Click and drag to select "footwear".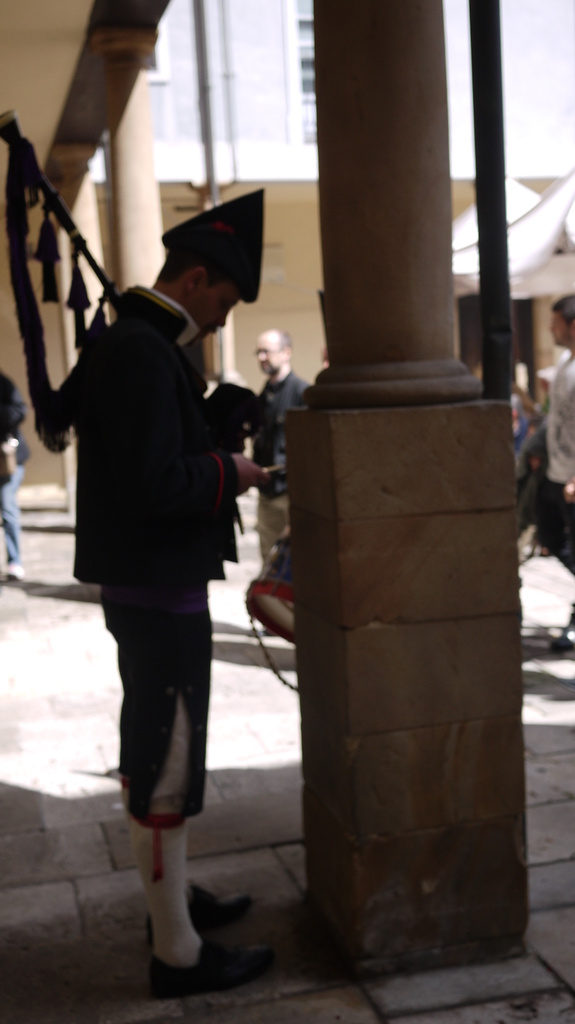
Selection: [148, 937, 277, 998].
